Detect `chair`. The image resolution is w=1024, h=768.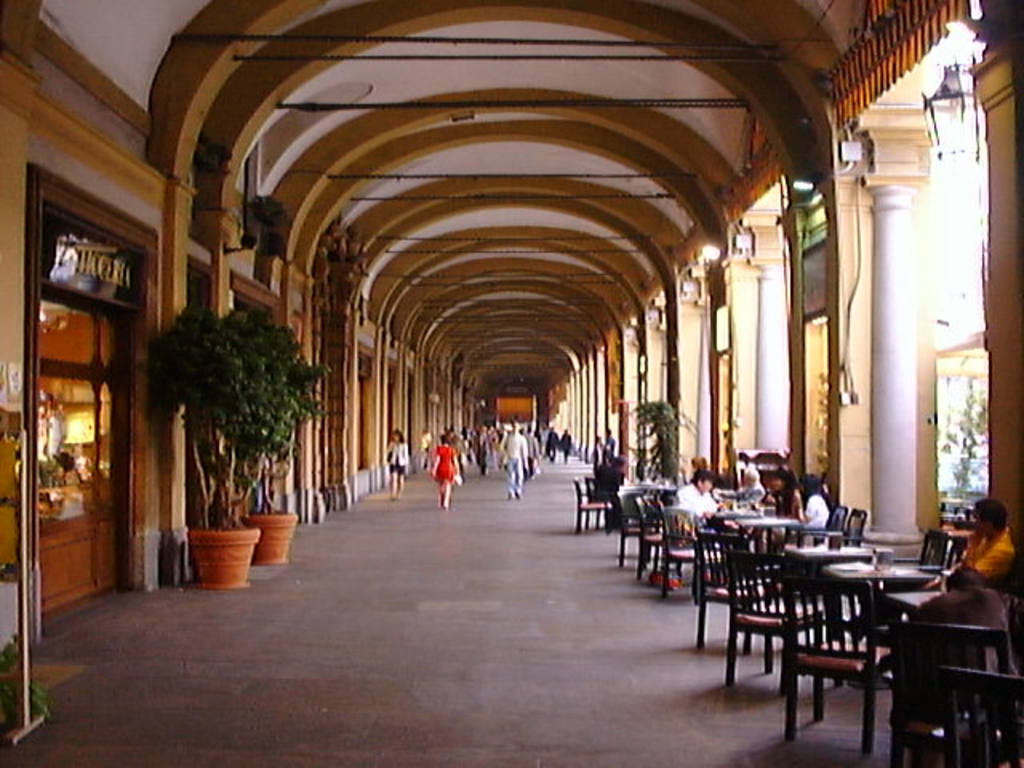
(left=654, top=509, right=723, bottom=598).
